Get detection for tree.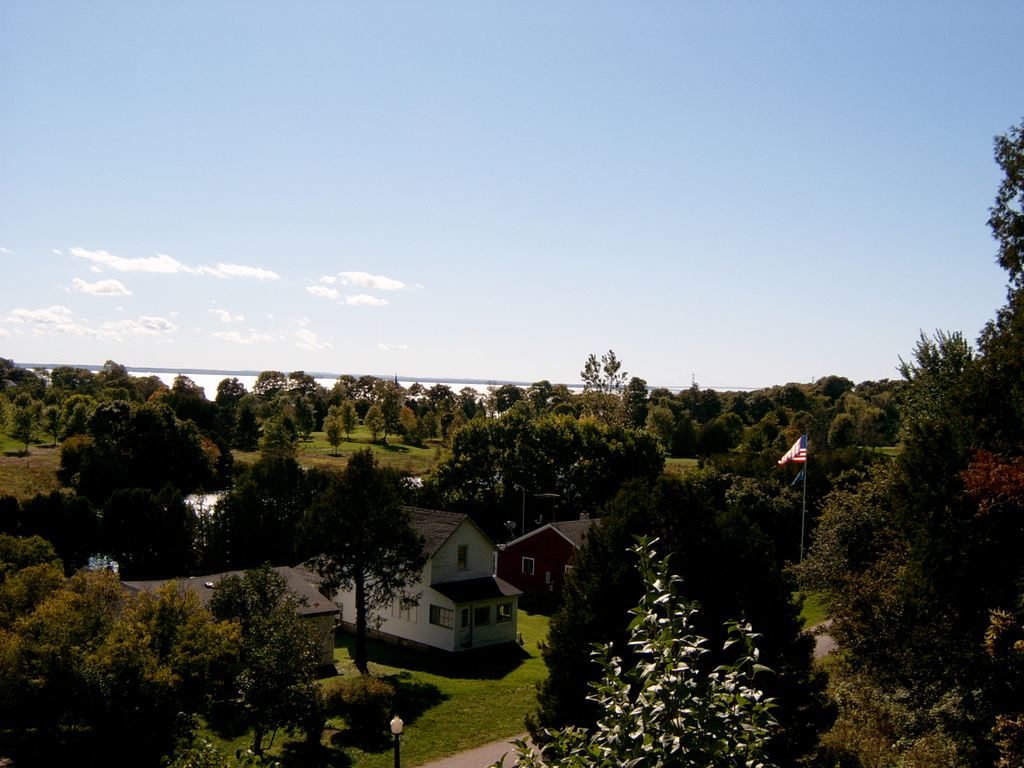
Detection: (0,559,79,634).
